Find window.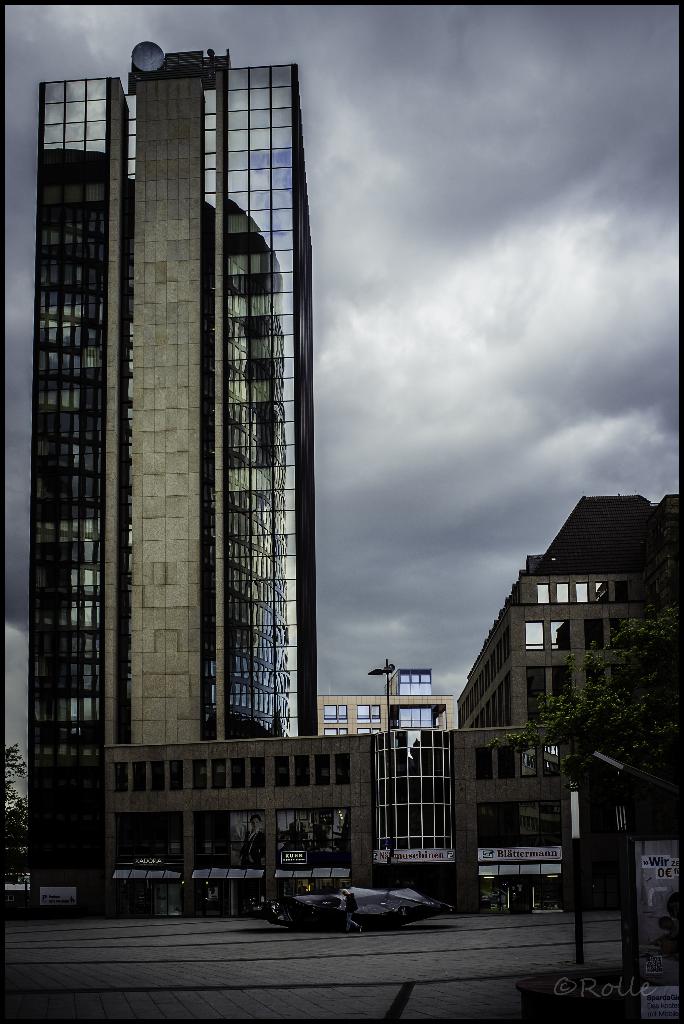
locate(228, 764, 243, 788).
